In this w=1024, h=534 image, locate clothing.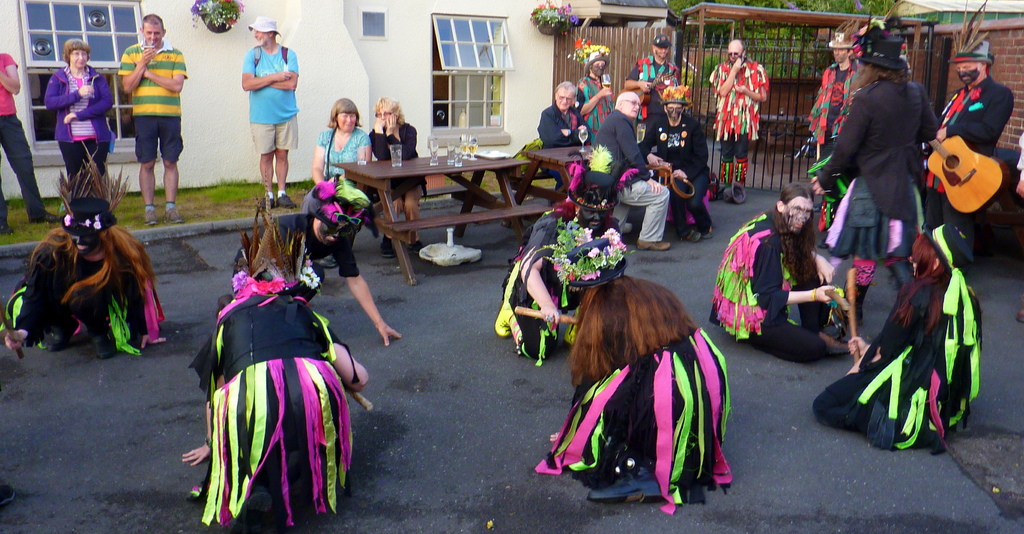
Bounding box: (806, 62, 857, 162).
